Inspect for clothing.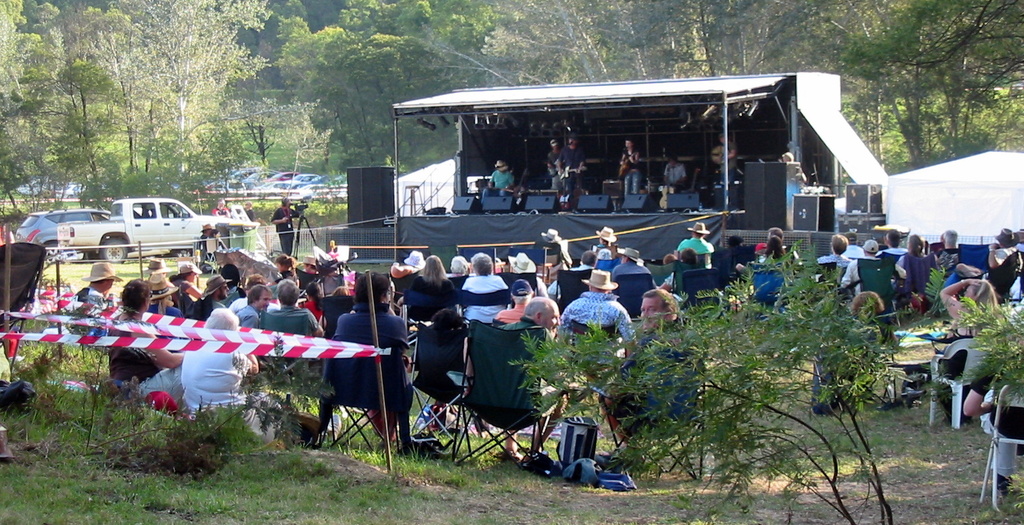
Inspection: 236 301 267 329.
